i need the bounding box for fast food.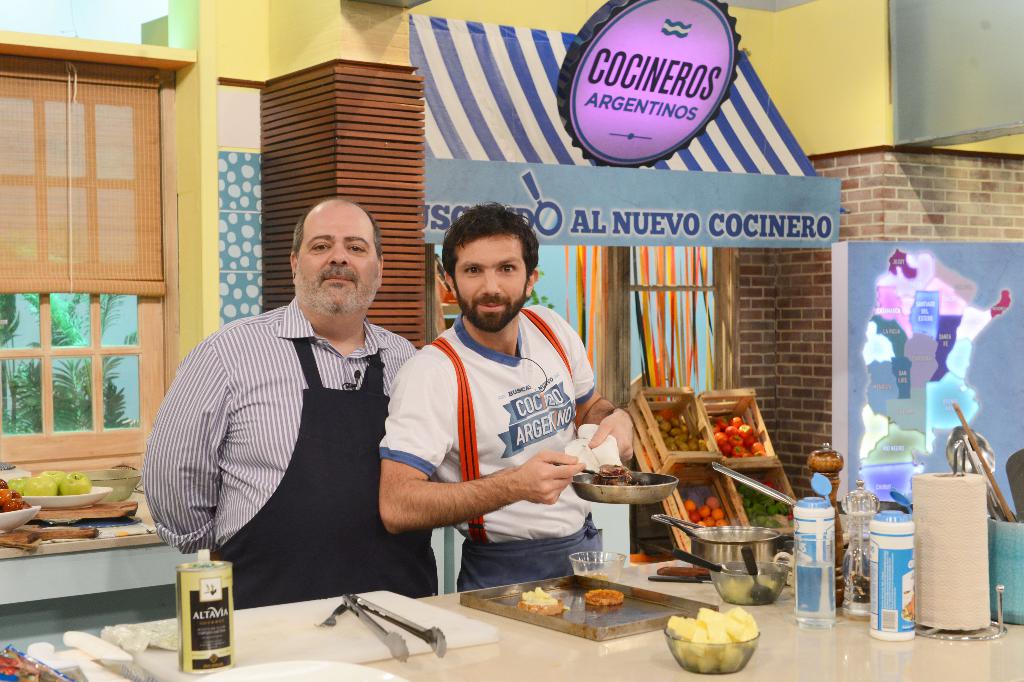
Here it is: 588 455 632 482.
